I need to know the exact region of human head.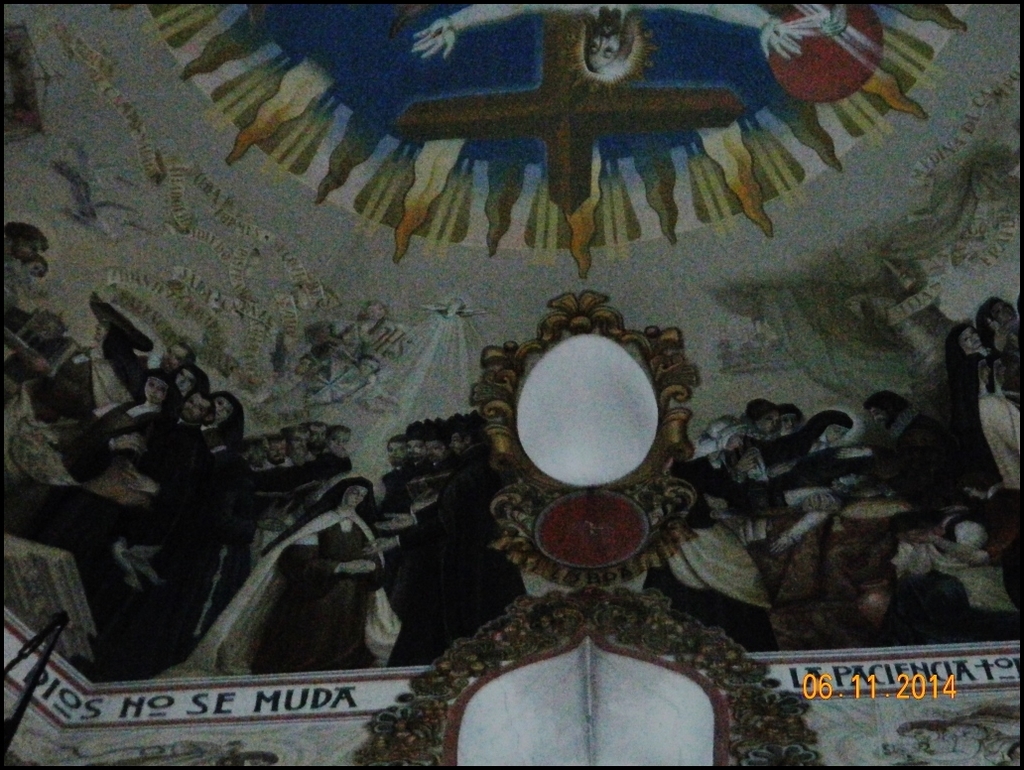
Region: bbox(231, 749, 277, 768).
